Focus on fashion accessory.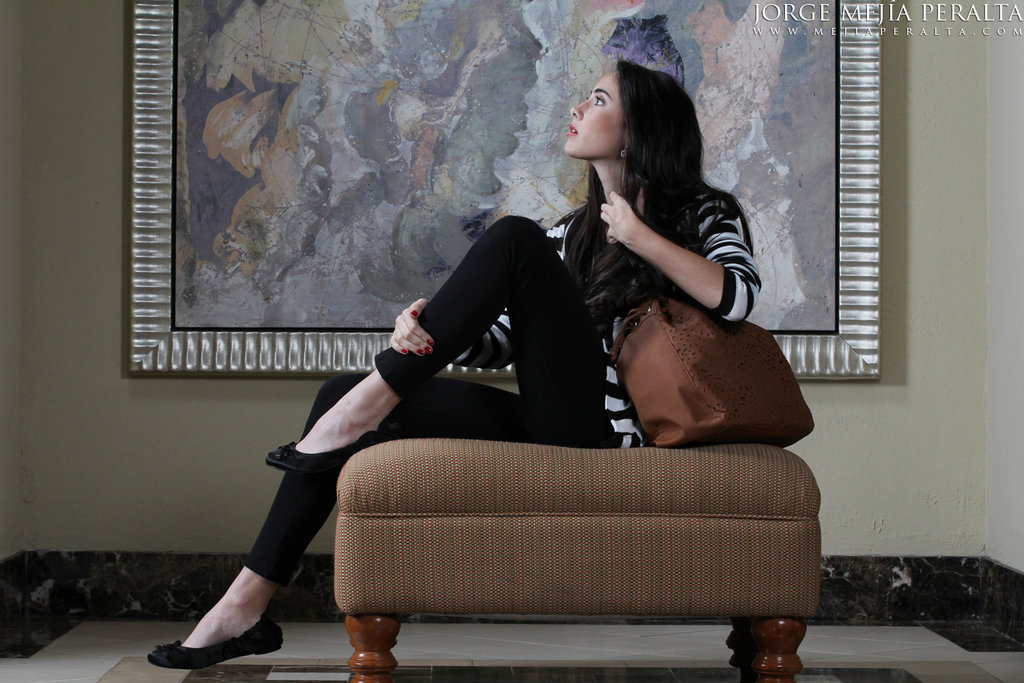
Focused at <region>412, 310, 416, 316</region>.
